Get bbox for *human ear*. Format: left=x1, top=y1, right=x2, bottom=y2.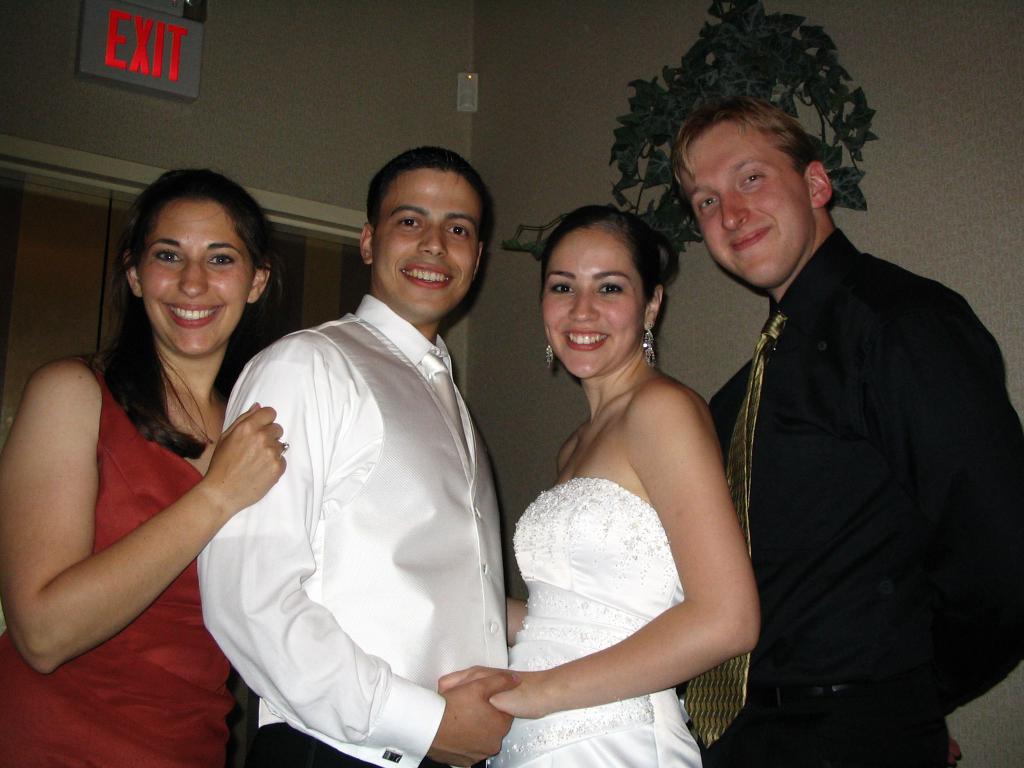
left=808, top=163, right=833, bottom=207.
